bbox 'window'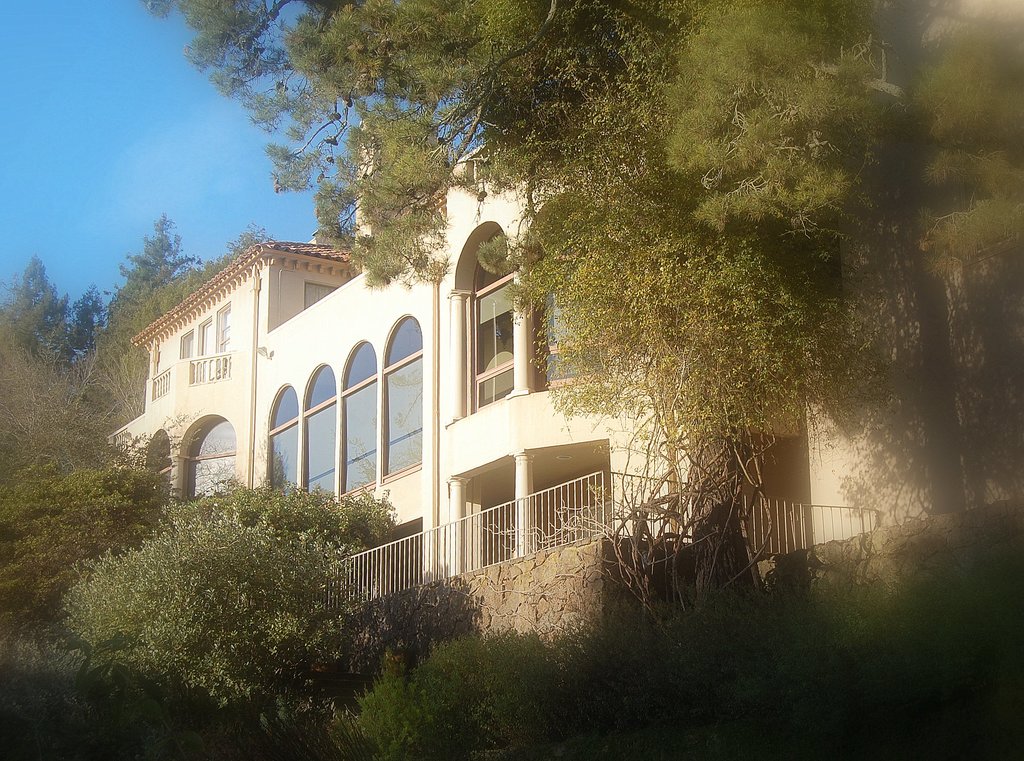
<bbox>179, 328, 193, 362</bbox>
